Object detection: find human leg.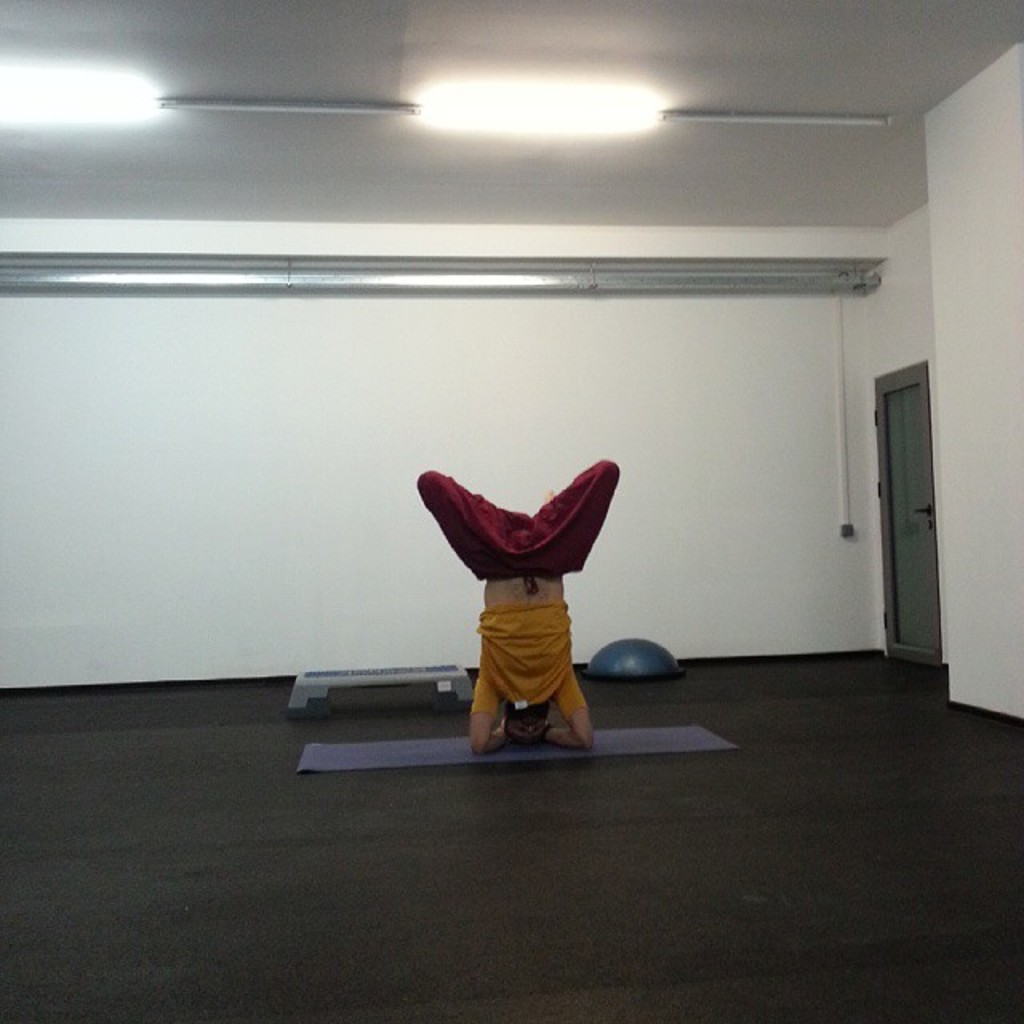
locate(416, 467, 515, 581).
